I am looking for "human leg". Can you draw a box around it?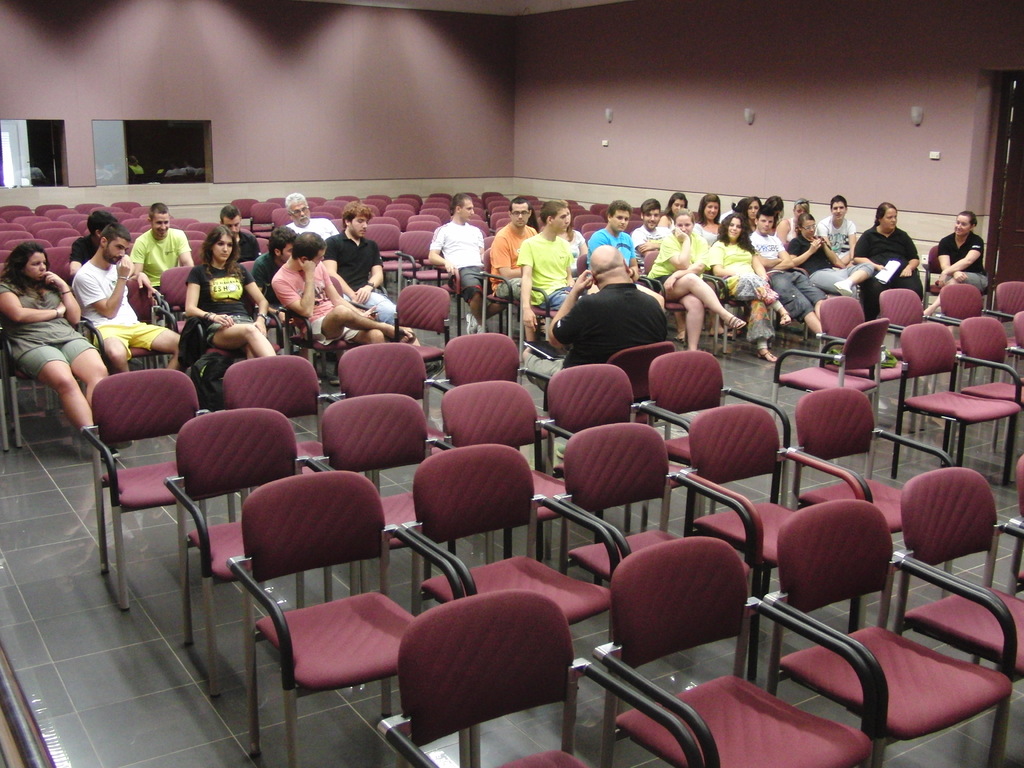
Sure, the bounding box is bbox=[660, 275, 746, 323].
